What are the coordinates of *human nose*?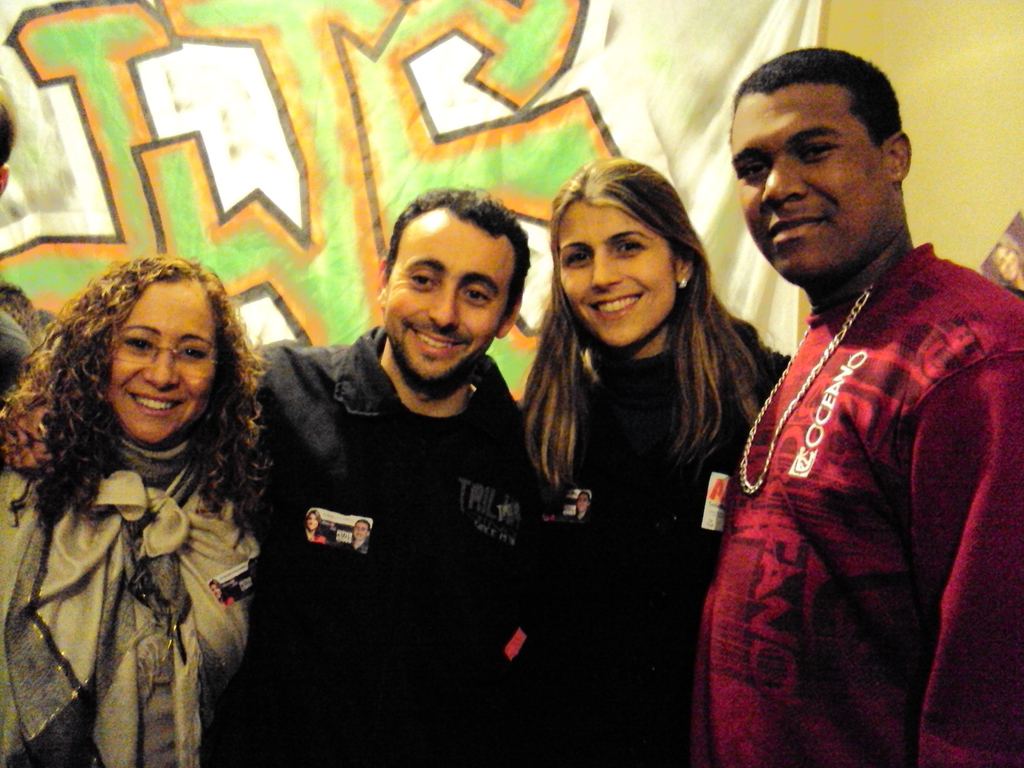
(141,344,179,389).
